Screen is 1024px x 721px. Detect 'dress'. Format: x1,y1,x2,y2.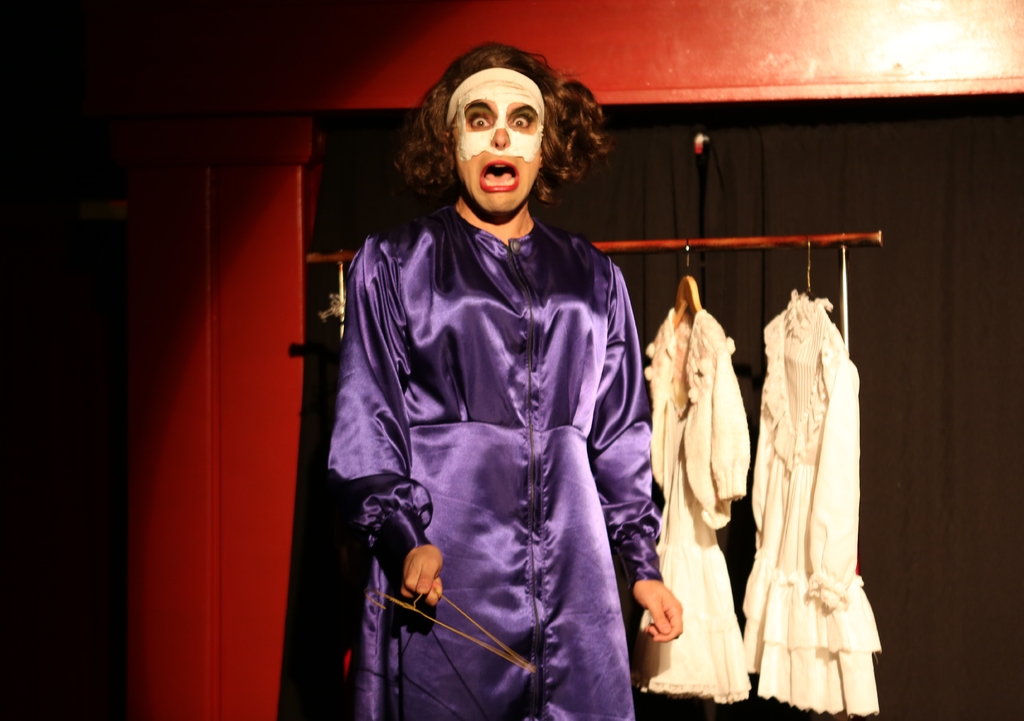
328,202,670,720.
